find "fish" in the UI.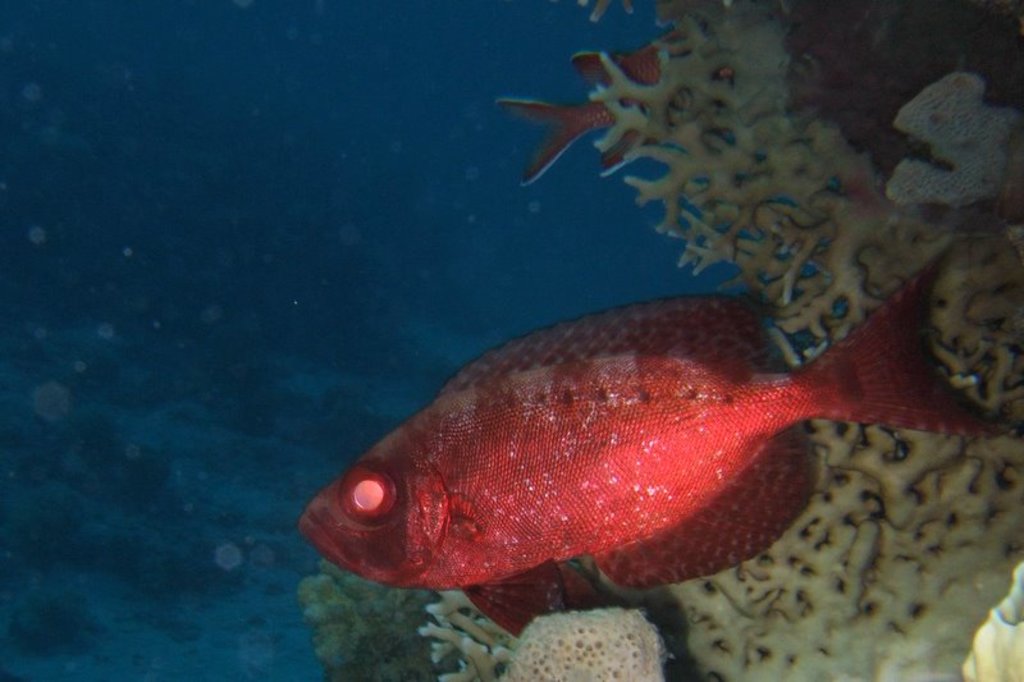
UI element at region(493, 18, 731, 196).
